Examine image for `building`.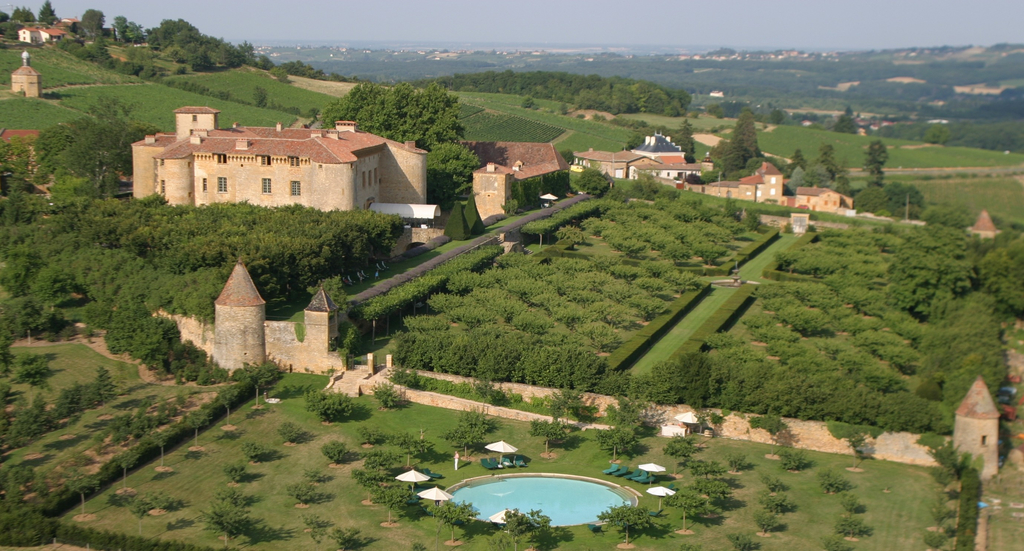
Examination result: locate(211, 257, 344, 377).
